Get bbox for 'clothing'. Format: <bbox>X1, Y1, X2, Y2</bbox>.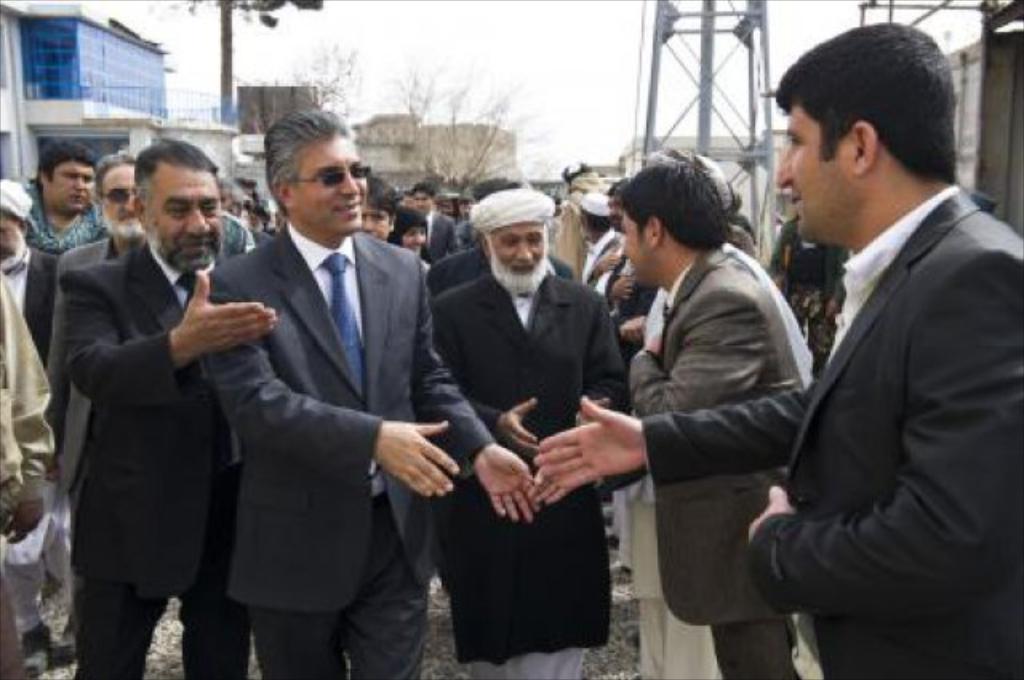
<bbox>45, 229, 123, 602</bbox>.
